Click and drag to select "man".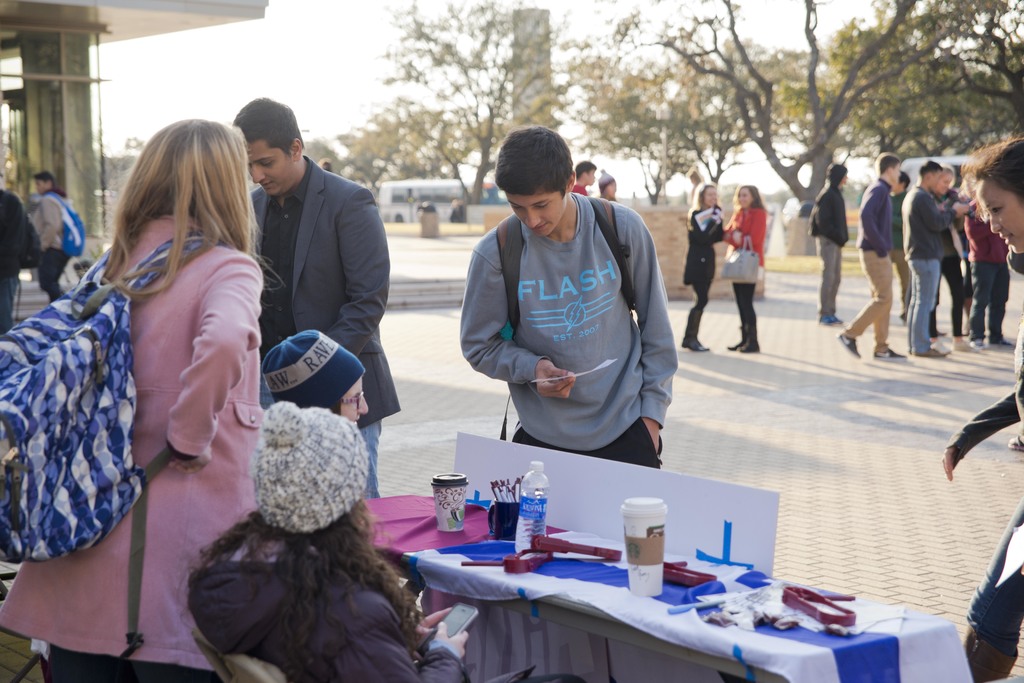
Selection: rect(837, 151, 909, 362).
